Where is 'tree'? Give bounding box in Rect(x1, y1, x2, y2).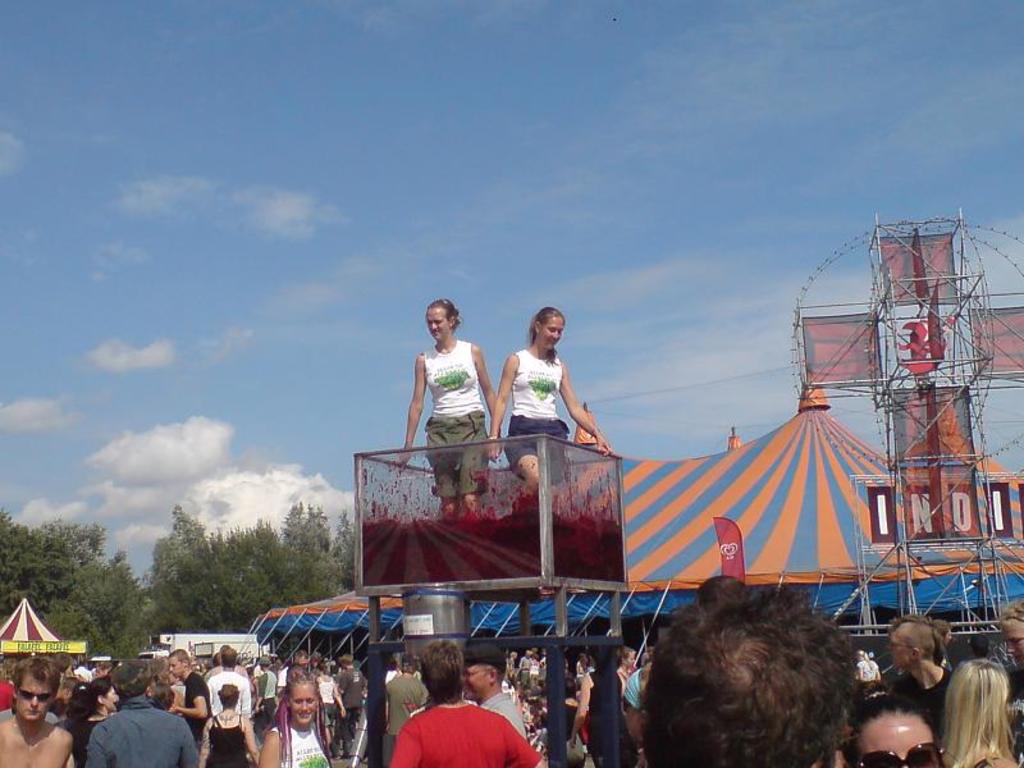
Rect(141, 504, 227, 625).
